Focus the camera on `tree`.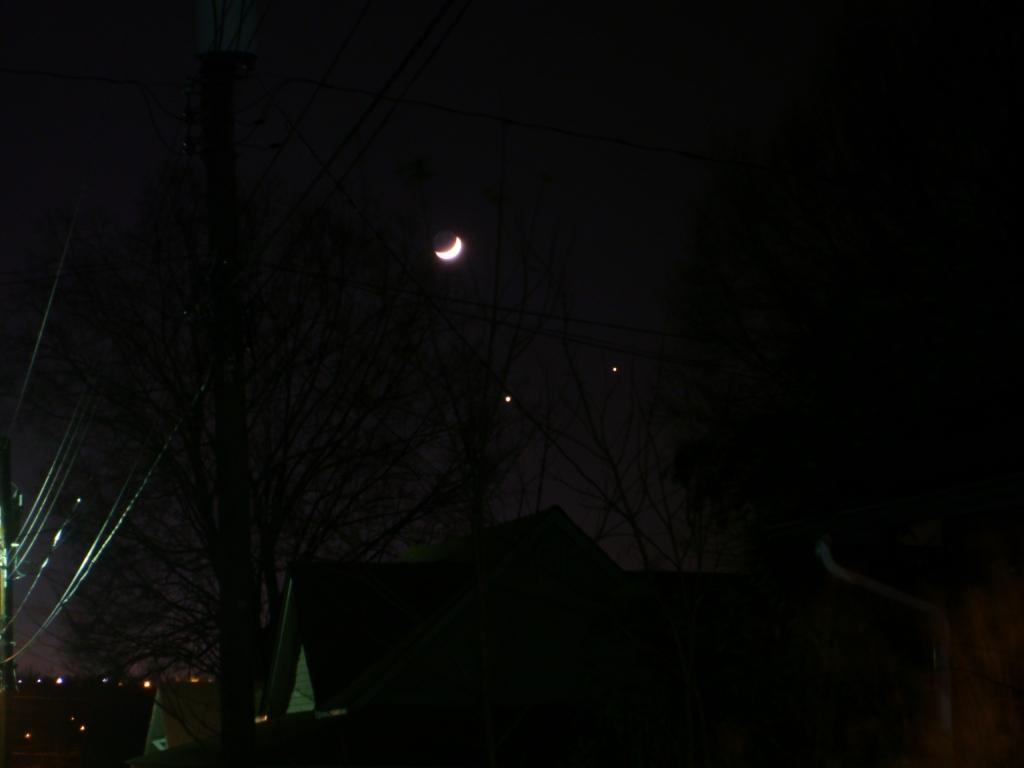
Focus region: 42, 286, 332, 737.
